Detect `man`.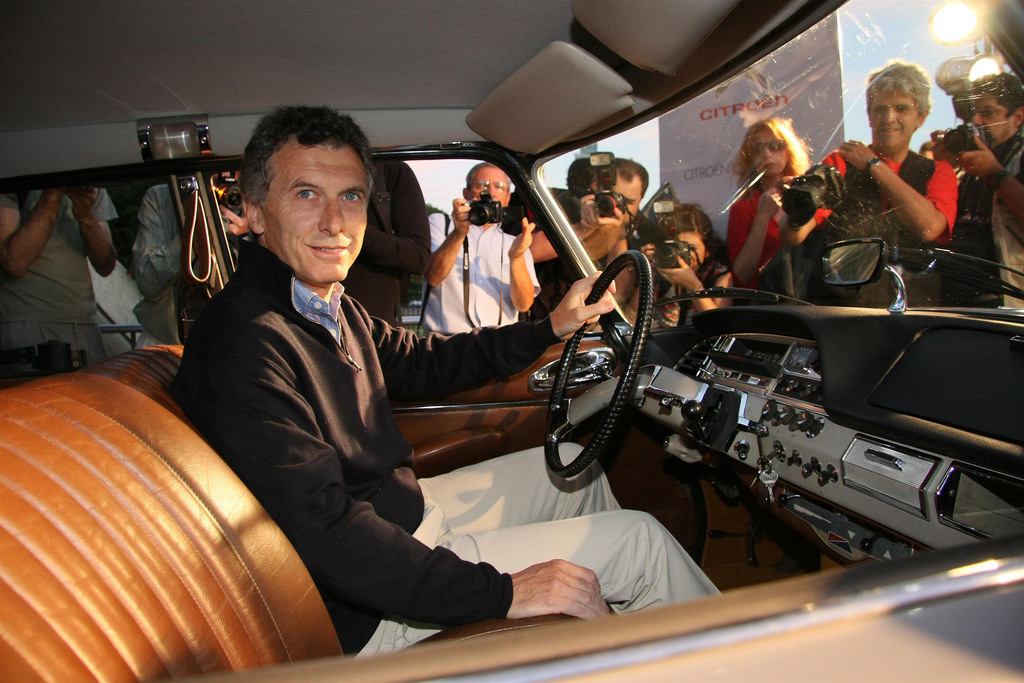
Detected at <bbox>133, 183, 244, 348</bbox>.
